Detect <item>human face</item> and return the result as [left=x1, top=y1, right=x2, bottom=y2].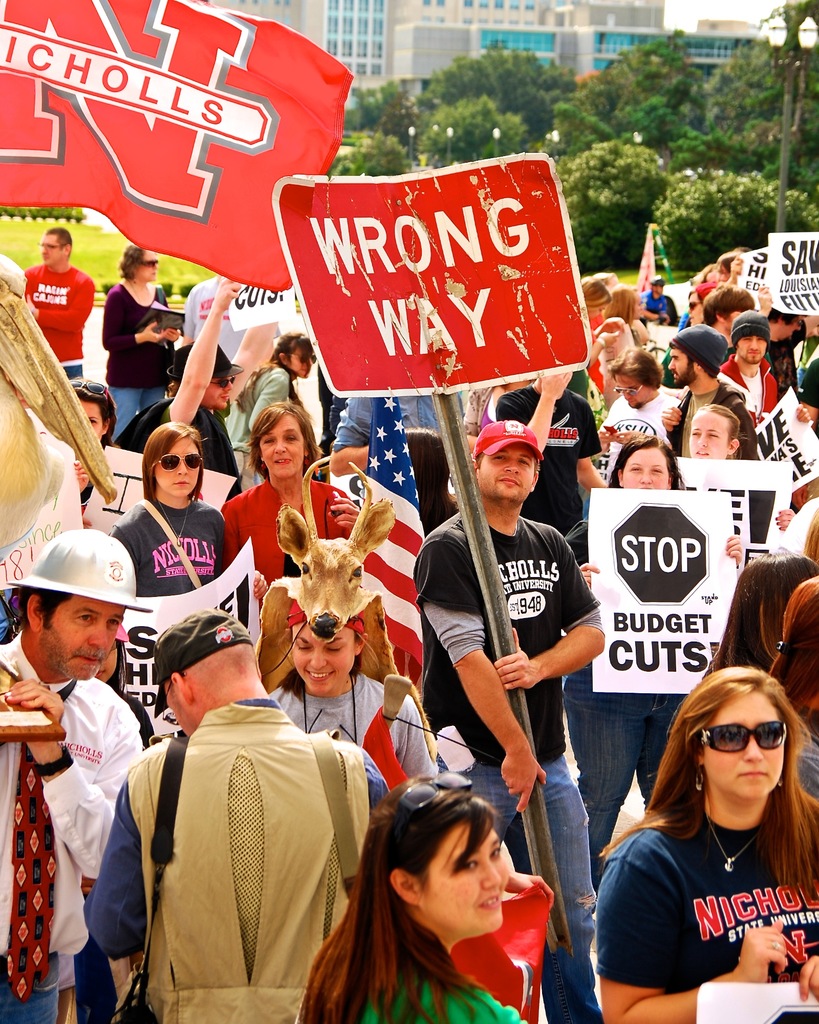
[left=622, top=444, right=668, bottom=491].
